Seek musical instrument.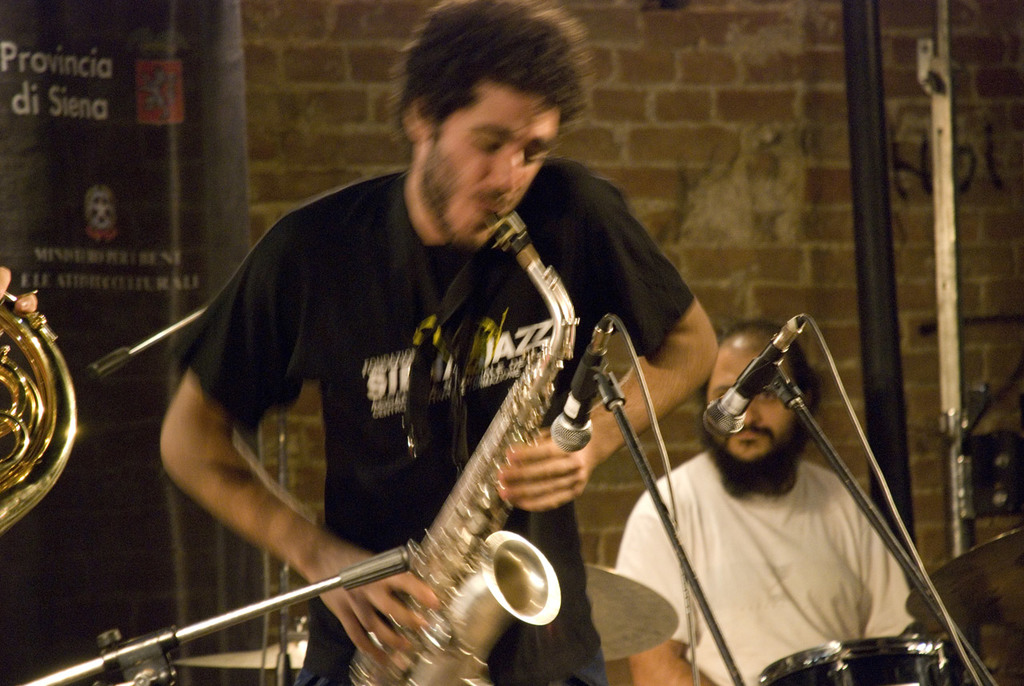
586, 557, 684, 671.
